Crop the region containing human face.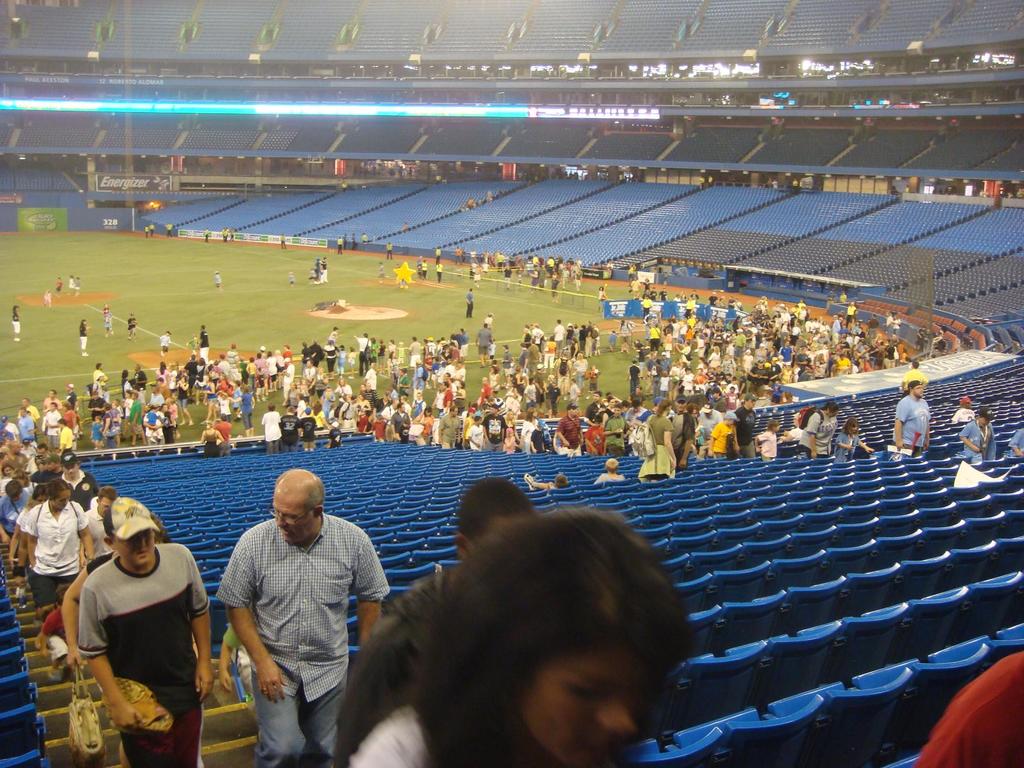
Crop region: 113/404/115/410.
